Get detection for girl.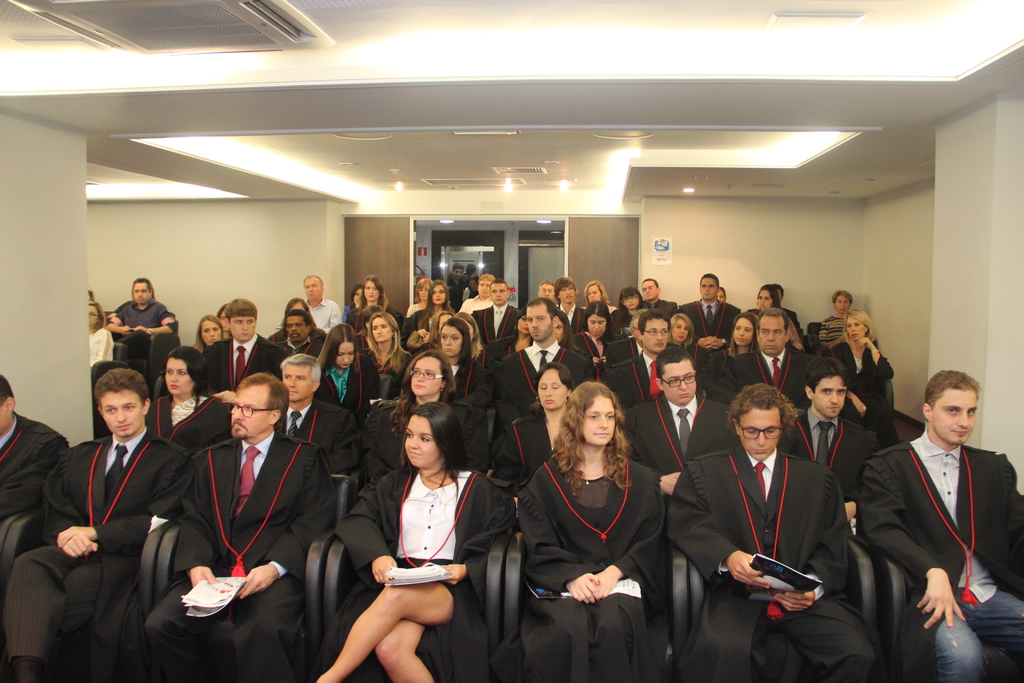
Detection: bbox=(313, 322, 383, 409).
